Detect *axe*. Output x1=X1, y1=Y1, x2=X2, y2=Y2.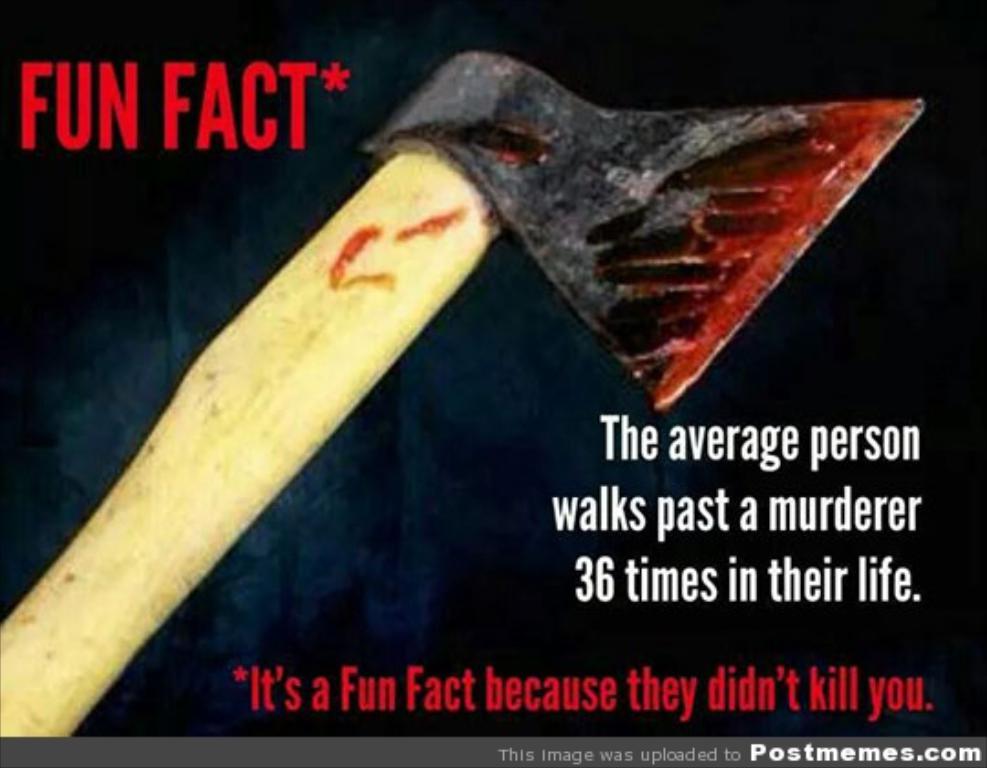
x1=0, y1=44, x2=929, y2=741.
